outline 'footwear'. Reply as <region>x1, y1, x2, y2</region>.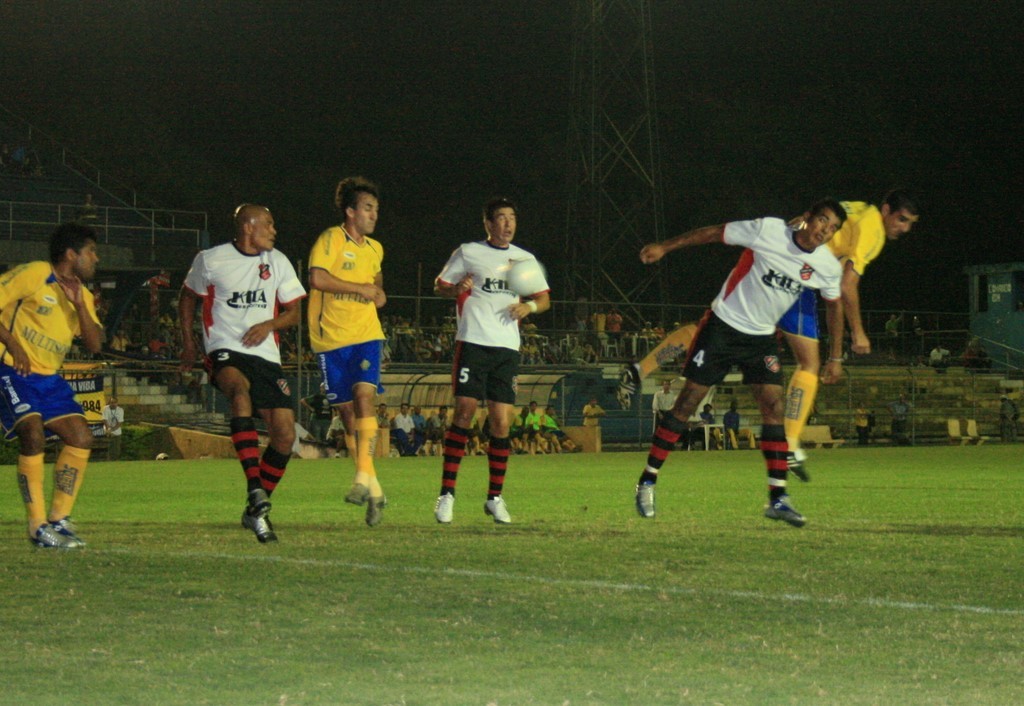
<region>482, 494, 514, 526</region>.
